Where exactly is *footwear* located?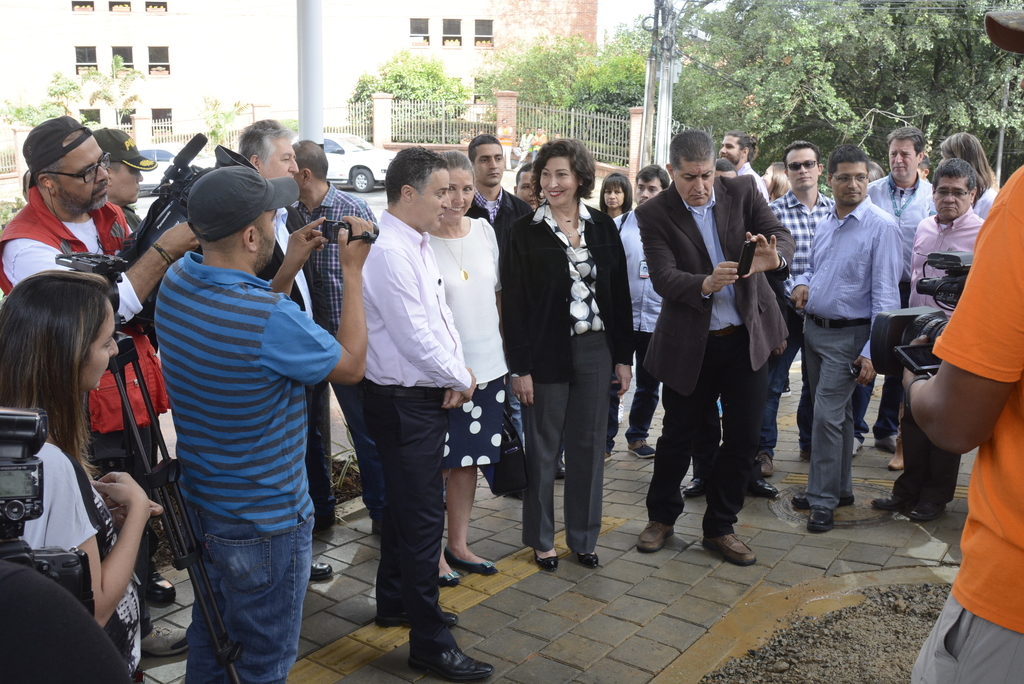
Its bounding box is crop(138, 561, 177, 610).
